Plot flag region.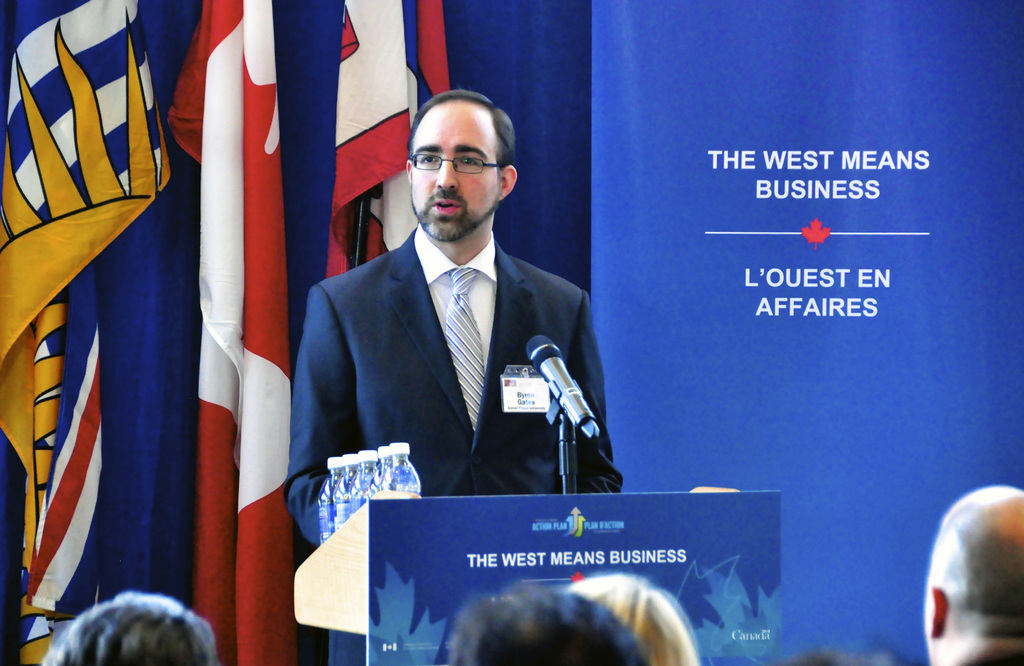
Plotted at rect(0, 0, 189, 665).
